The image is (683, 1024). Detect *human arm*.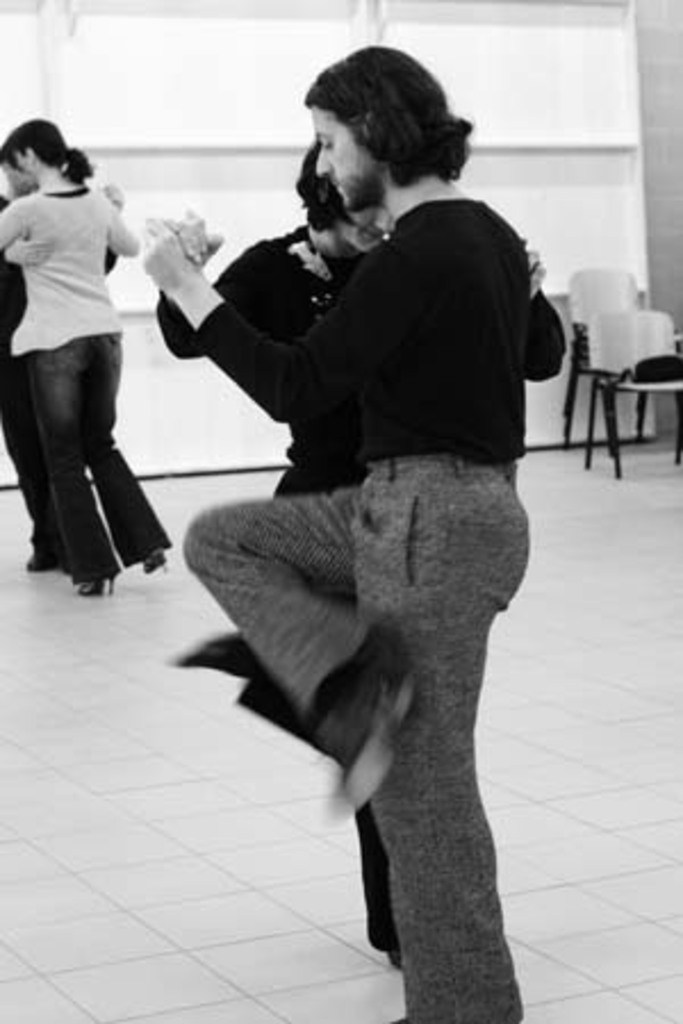
Detection: (508,216,551,289).
